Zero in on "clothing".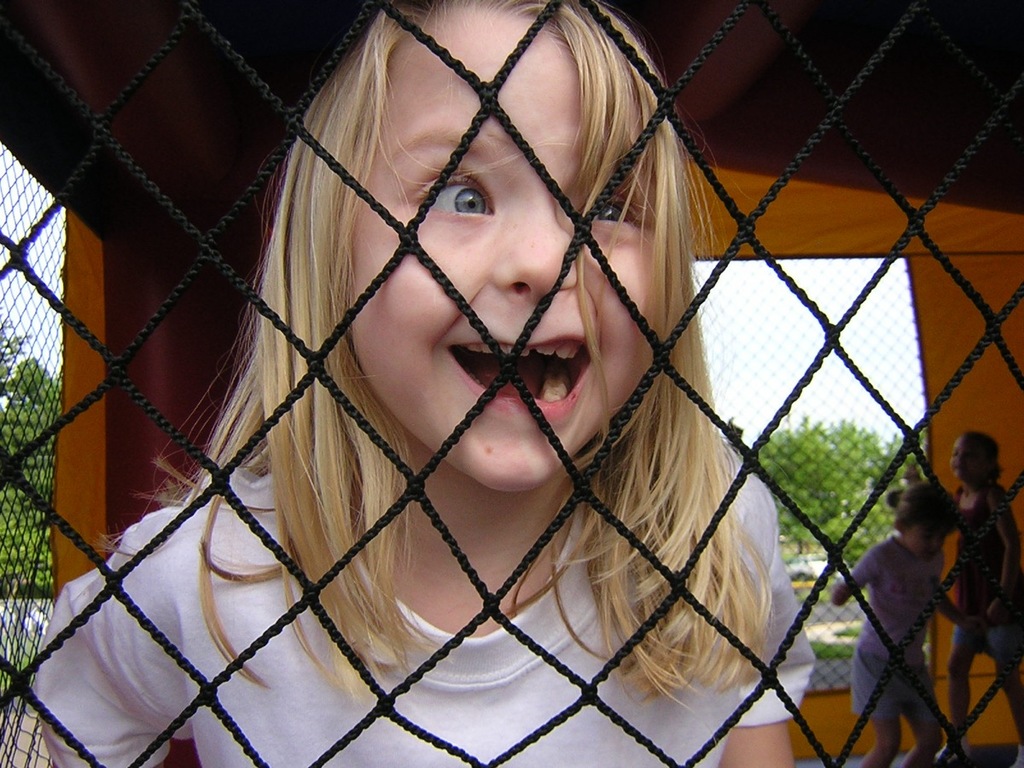
Zeroed in: pyautogui.locateOnScreen(44, 439, 812, 767).
